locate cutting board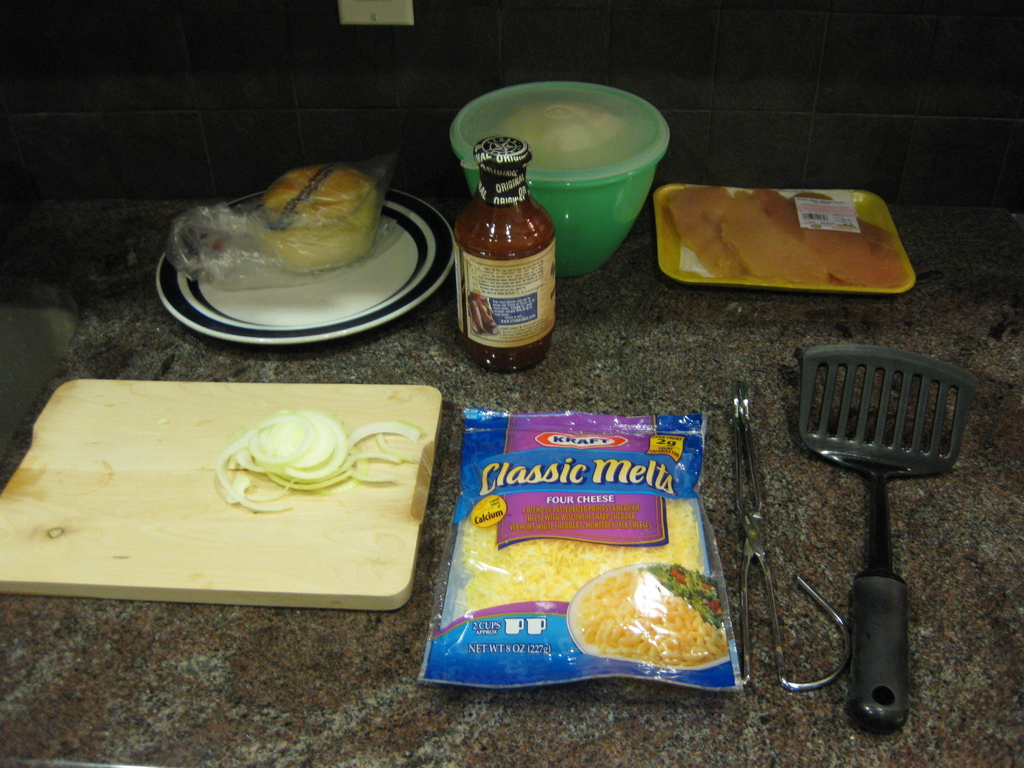
{"left": 0, "top": 381, "right": 440, "bottom": 613}
